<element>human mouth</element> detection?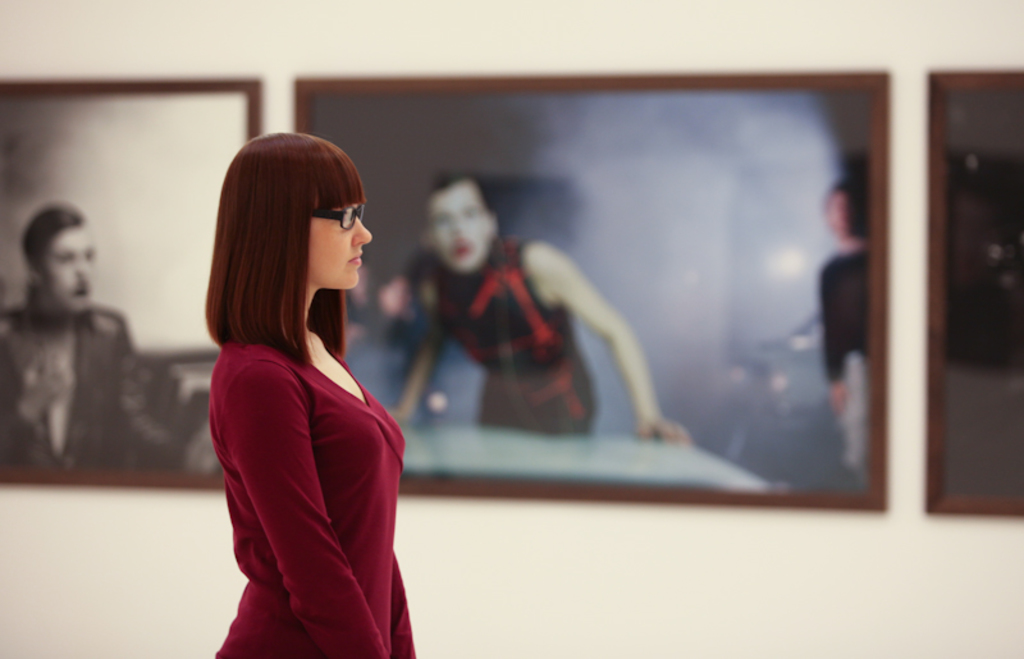
box=[346, 253, 362, 266]
